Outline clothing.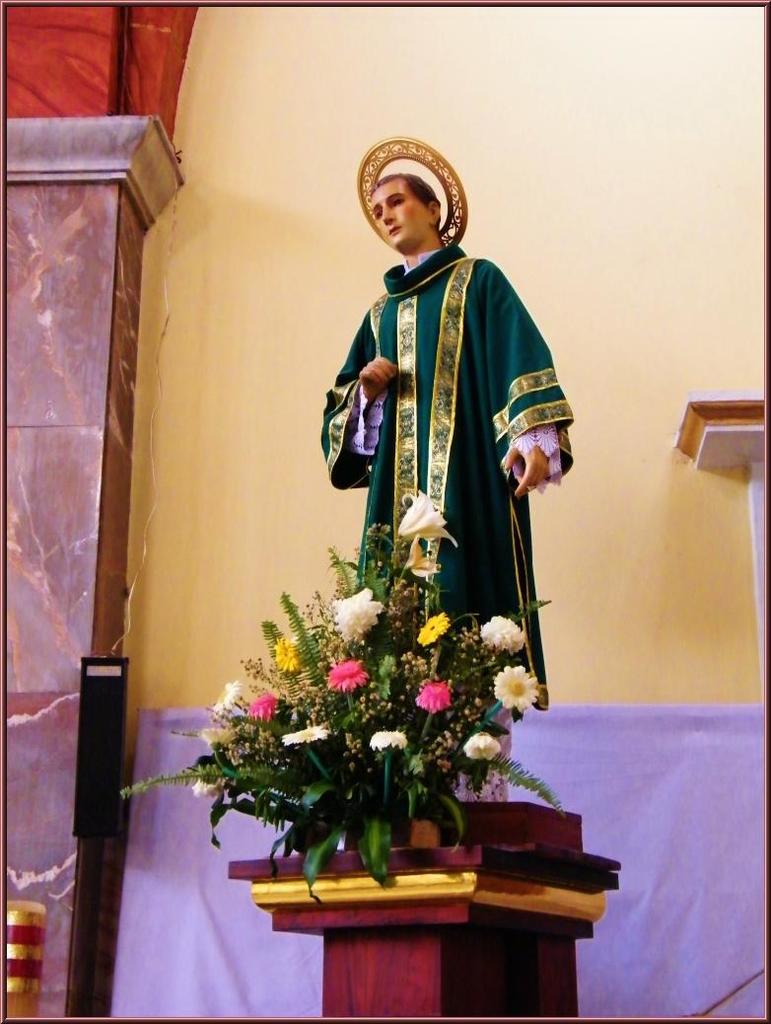
Outline: <bbox>335, 194, 571, 759</bbox>.
